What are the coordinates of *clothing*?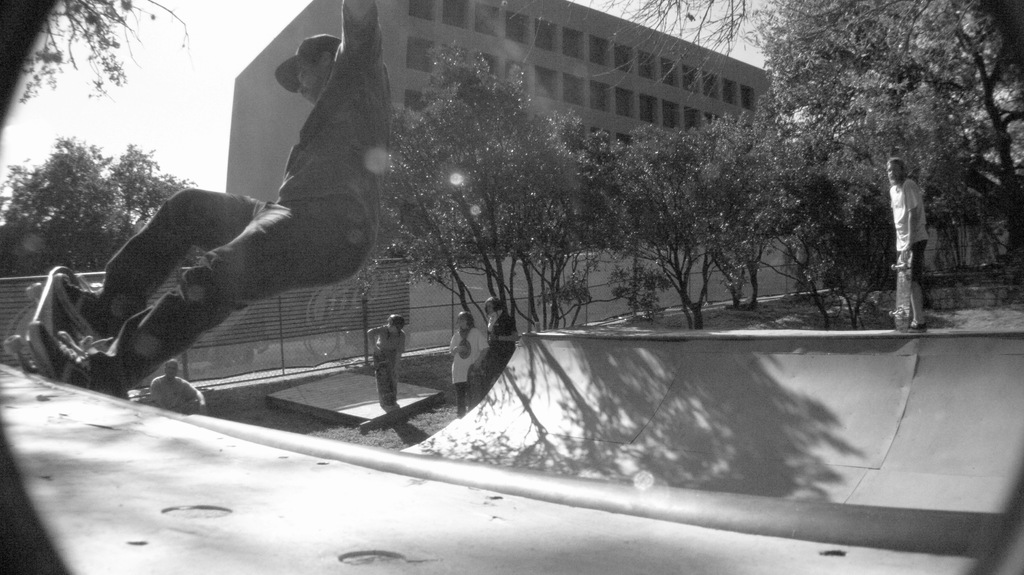
888,178,927,249.
